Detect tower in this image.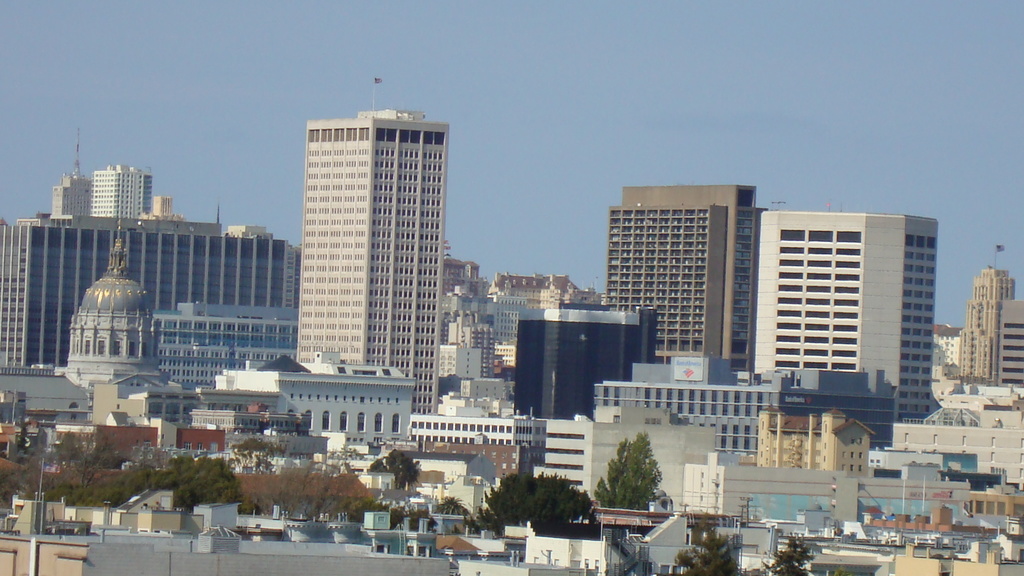
Detection: <bbox>595, 191, 757, 374</bbox>.
